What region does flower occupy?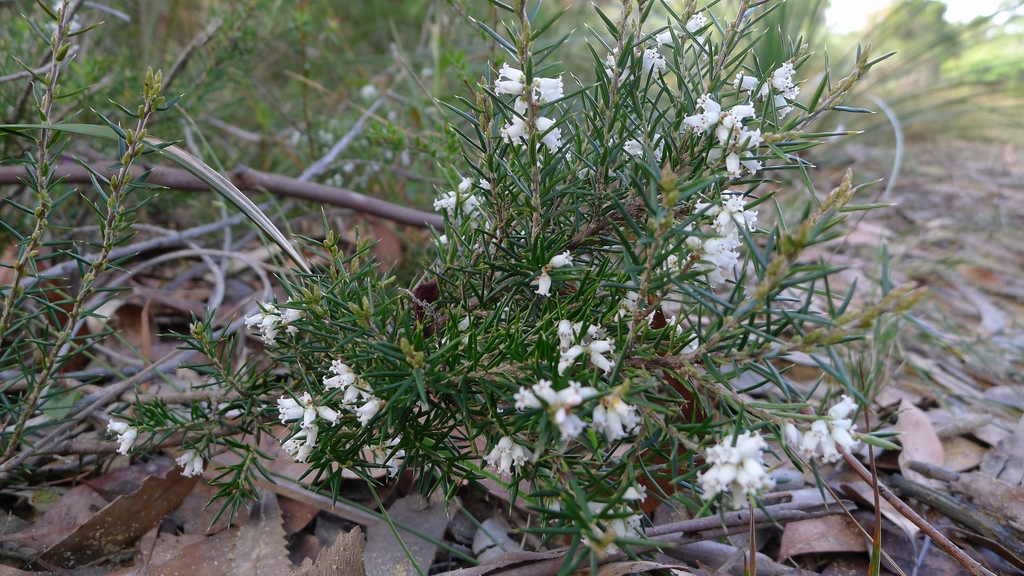
<bbox>684, 13, 707, 35</bbox>.
